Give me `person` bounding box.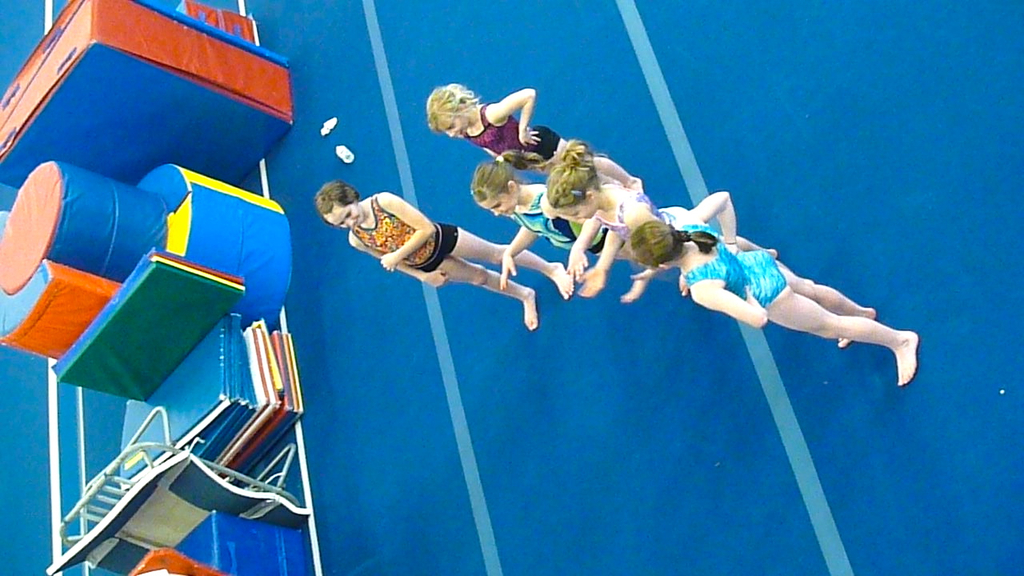
[626, 157, 916, 414].
